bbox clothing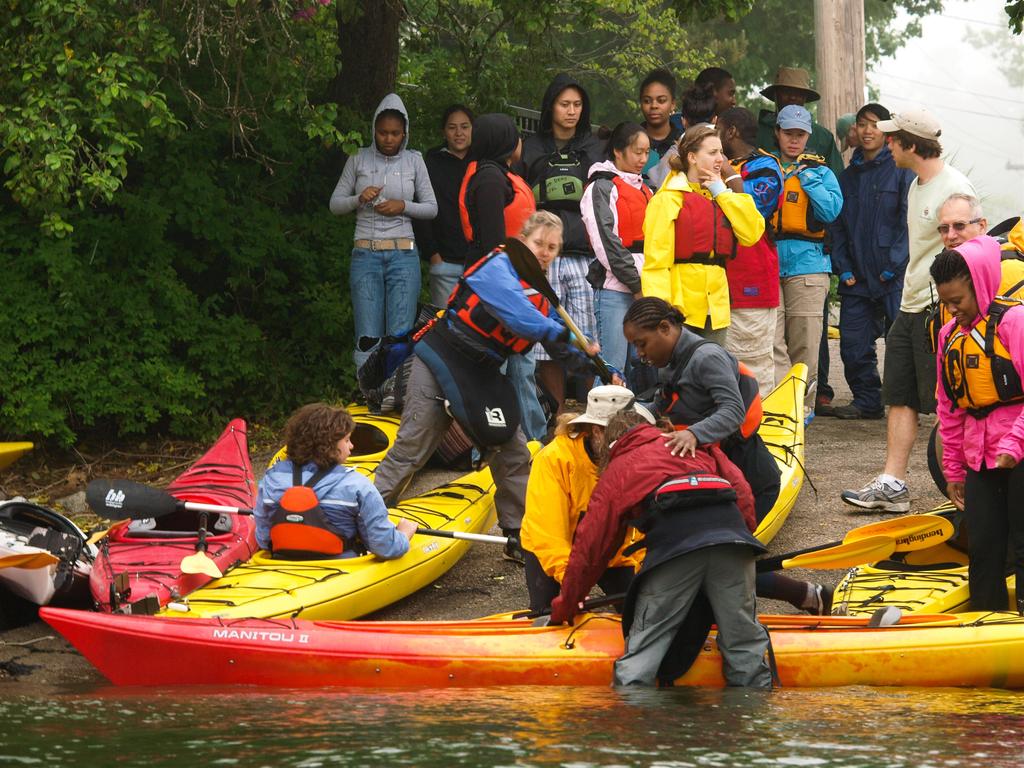
box(773, 150, 840, 426)
